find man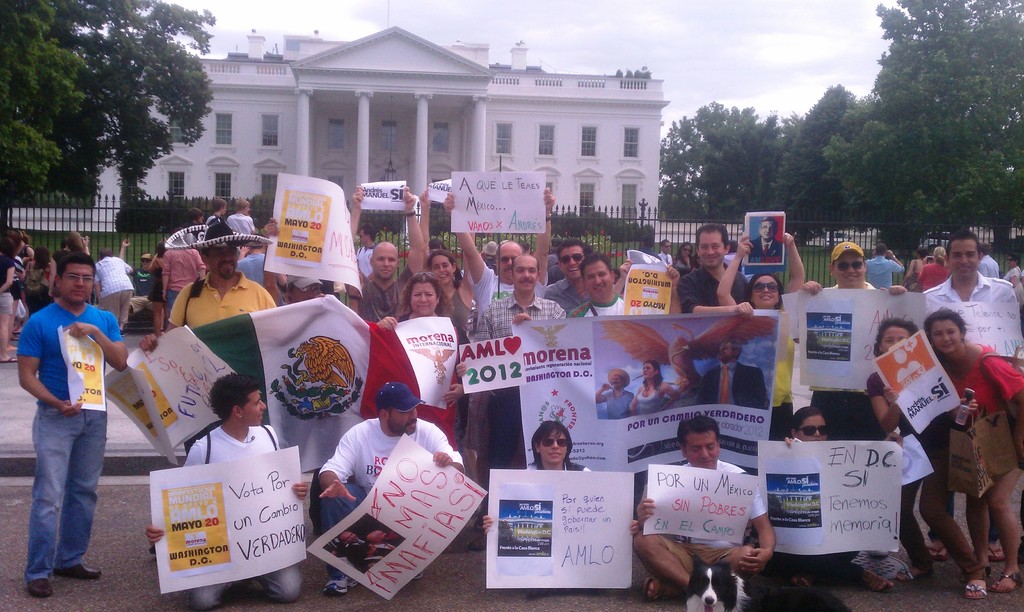
{"left": 313, "top": 381, "right": 468, "bottom": 596}
